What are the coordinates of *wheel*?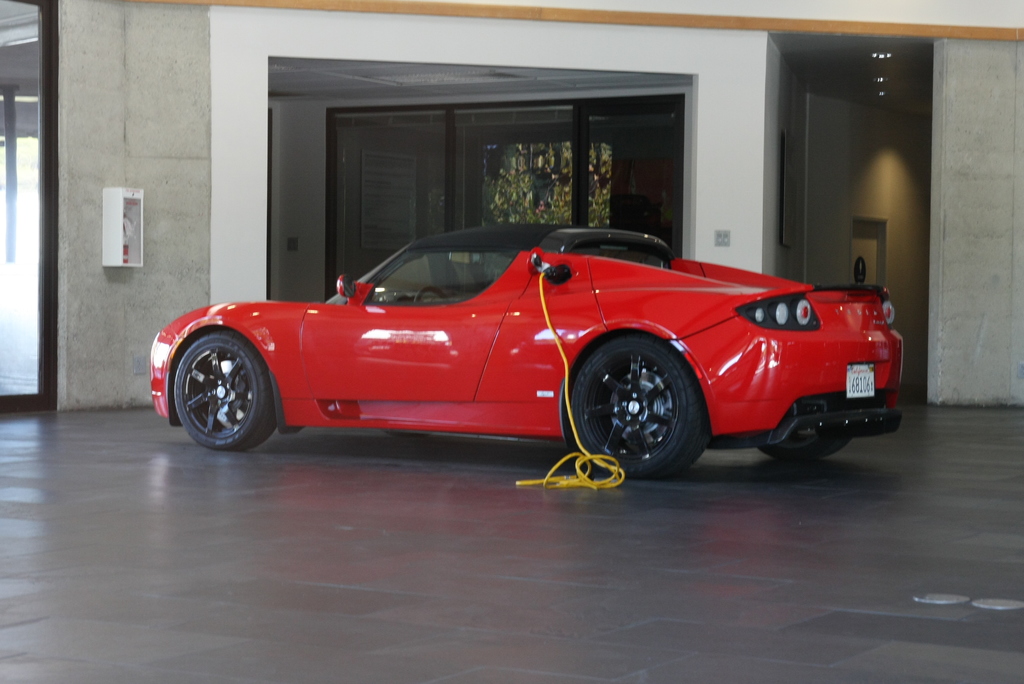
pyautogui.locateOnScreen(415, 286, 448, 301).
